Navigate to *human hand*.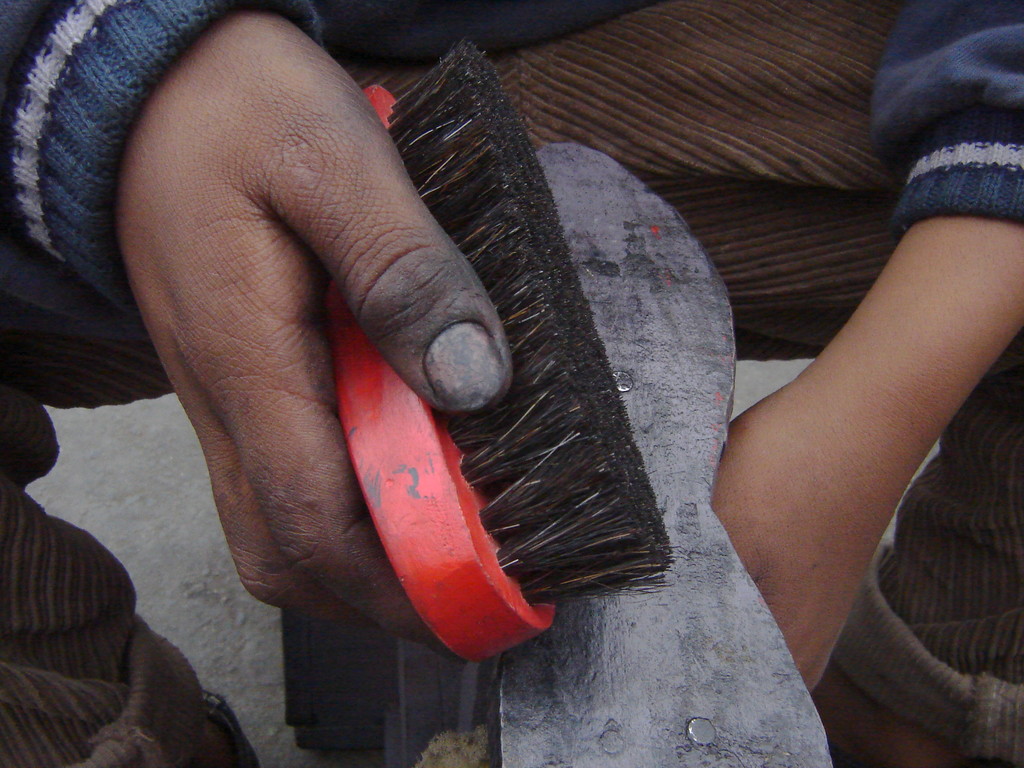
Navigation target: region(117, 0, 505, 662).
